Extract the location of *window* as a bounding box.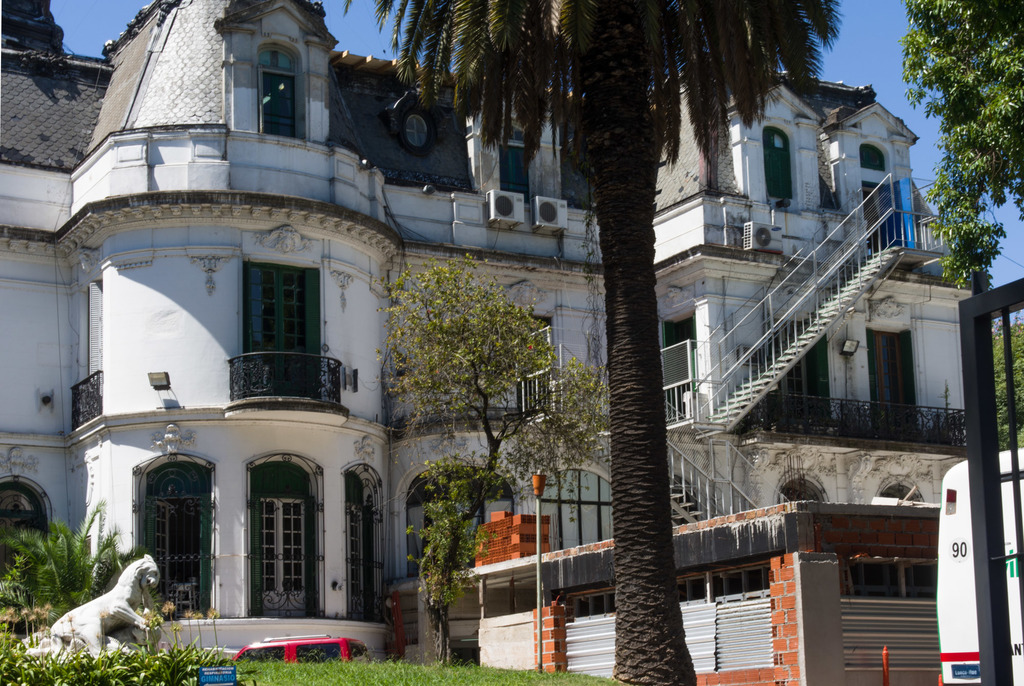
x1=254, y1=44, x2=308, y2=138.
